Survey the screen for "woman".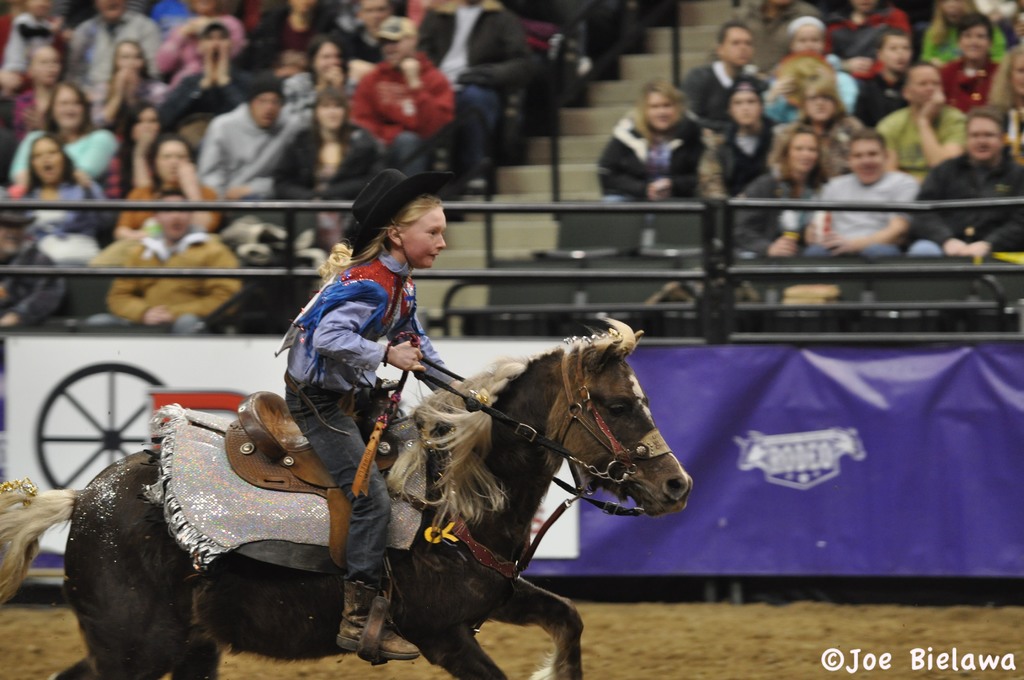
Survey found: region(111, 101, 187, 216).
